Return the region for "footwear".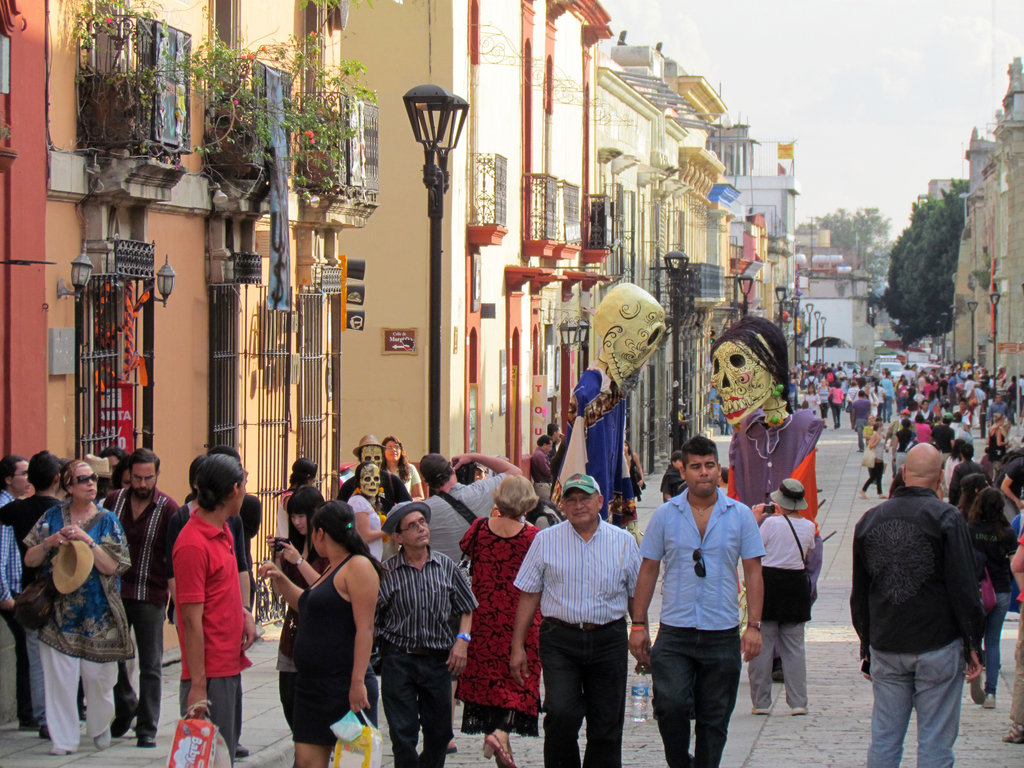
bbox=(1012, 720, 1023, 742).
